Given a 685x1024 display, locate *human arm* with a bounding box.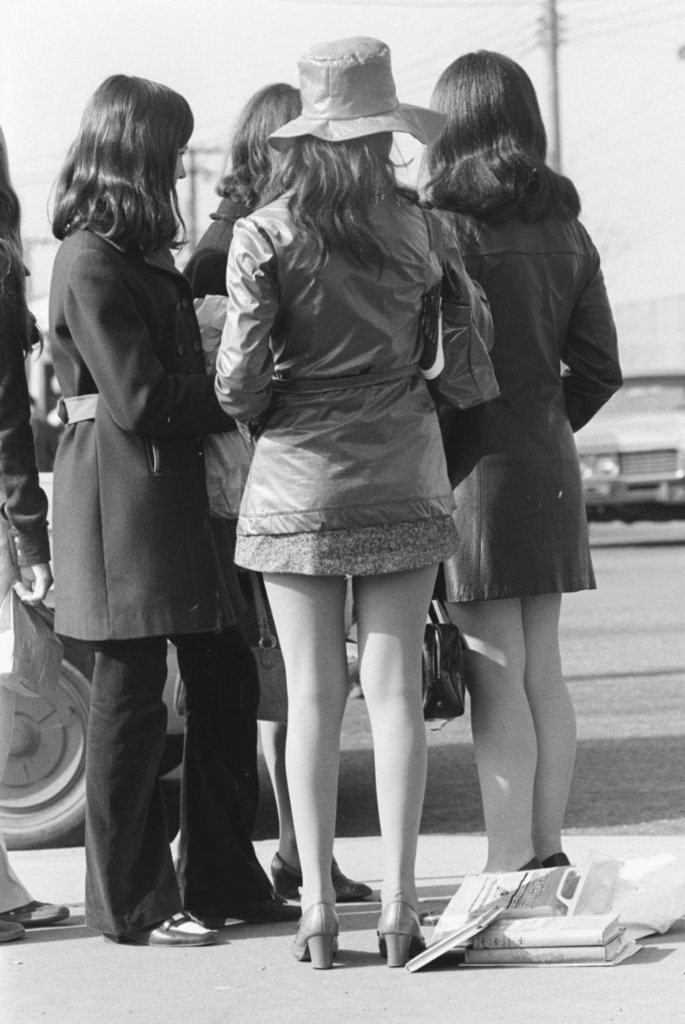
Located: 431:218:500:427.
